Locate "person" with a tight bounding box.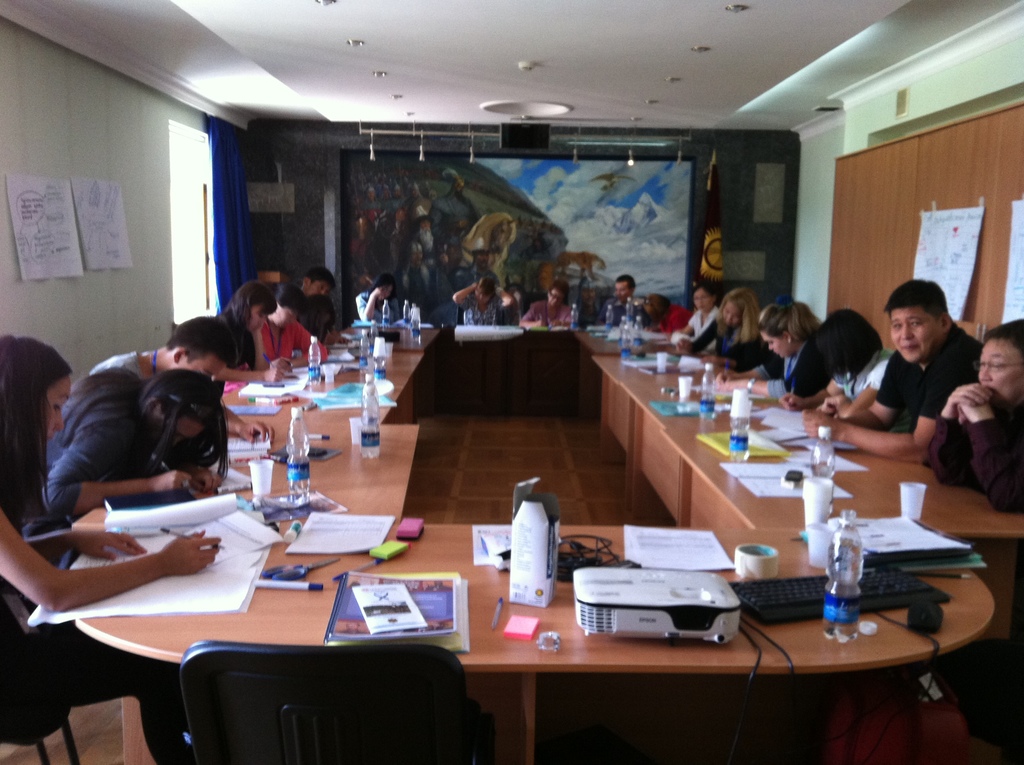
<box>644,294,694,335</box>.
